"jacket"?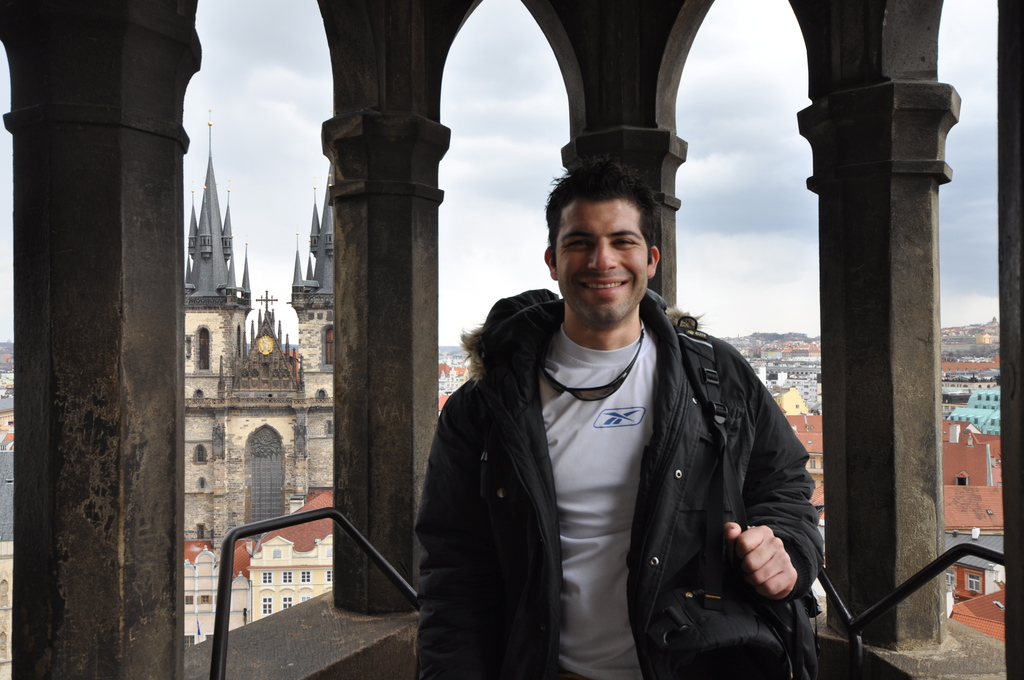
detection(429, 239, 833, 679)
